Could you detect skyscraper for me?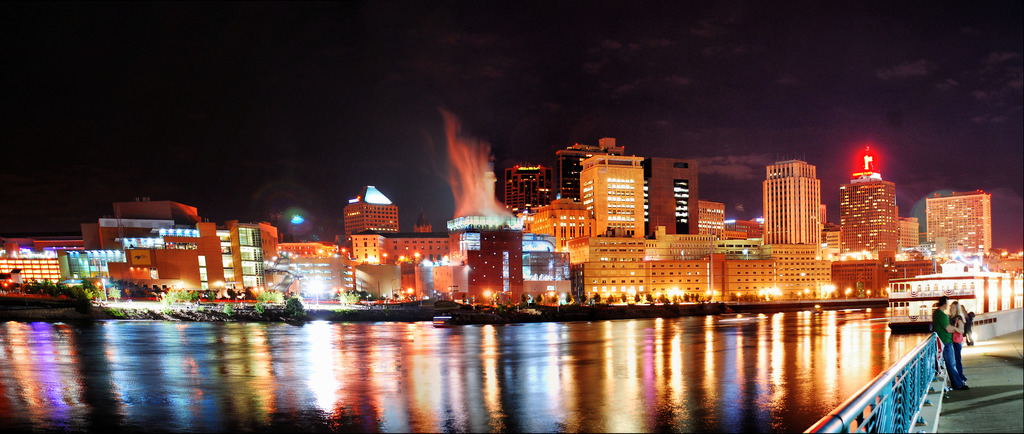
Detection result: (495,163,557,216).
